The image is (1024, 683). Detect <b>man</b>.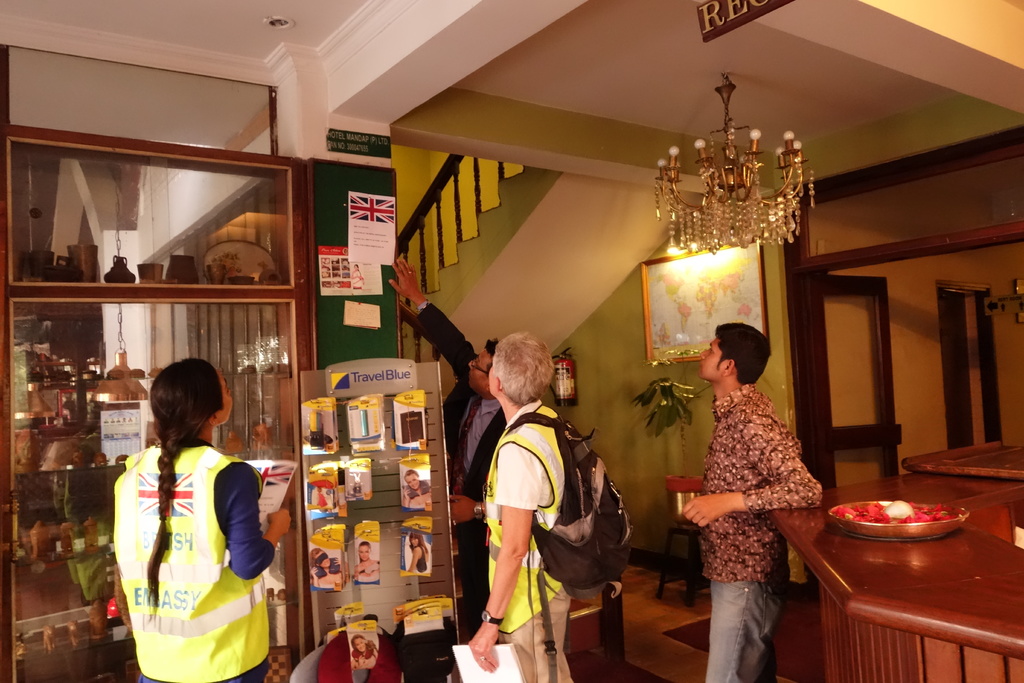
Detection: locate(380, 252, 504, 614).
